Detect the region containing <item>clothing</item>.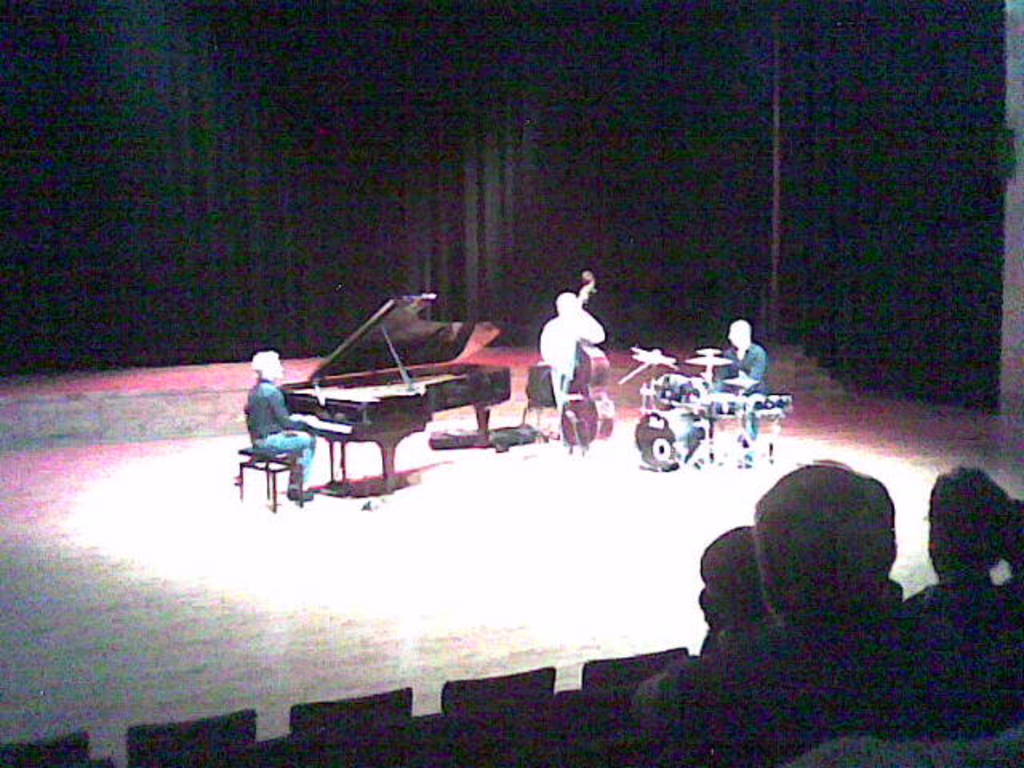
[717, 342, 768, 398].
